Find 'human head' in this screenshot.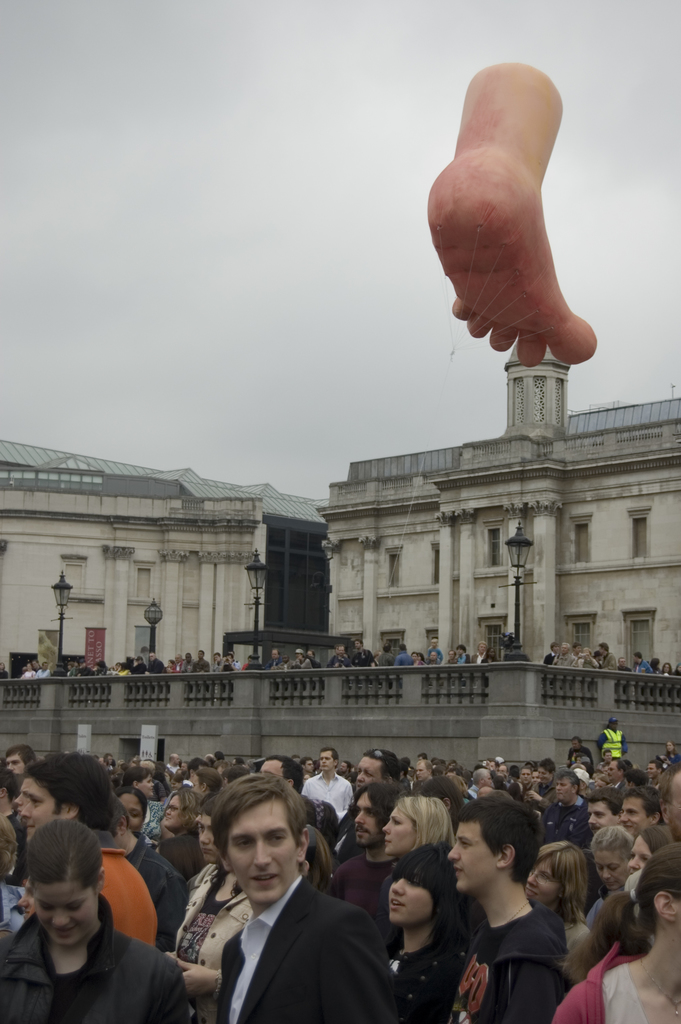
The bounding box for 'human head' is box(584, 788, 620, 835).
